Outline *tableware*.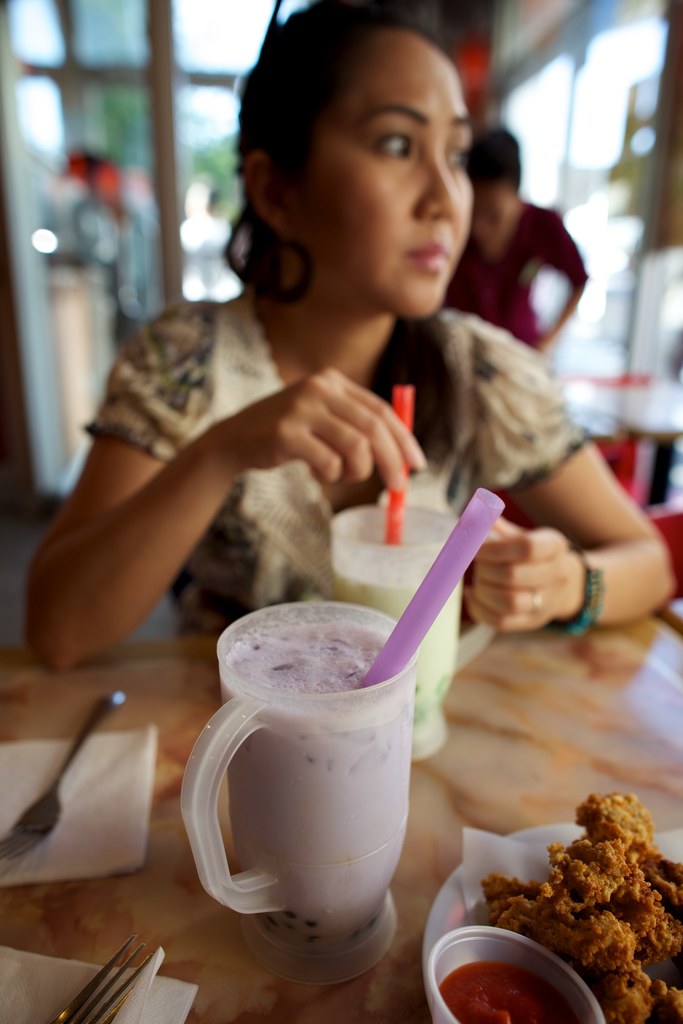
Outline: (left=322, top=483, right=462, bottom=758).
